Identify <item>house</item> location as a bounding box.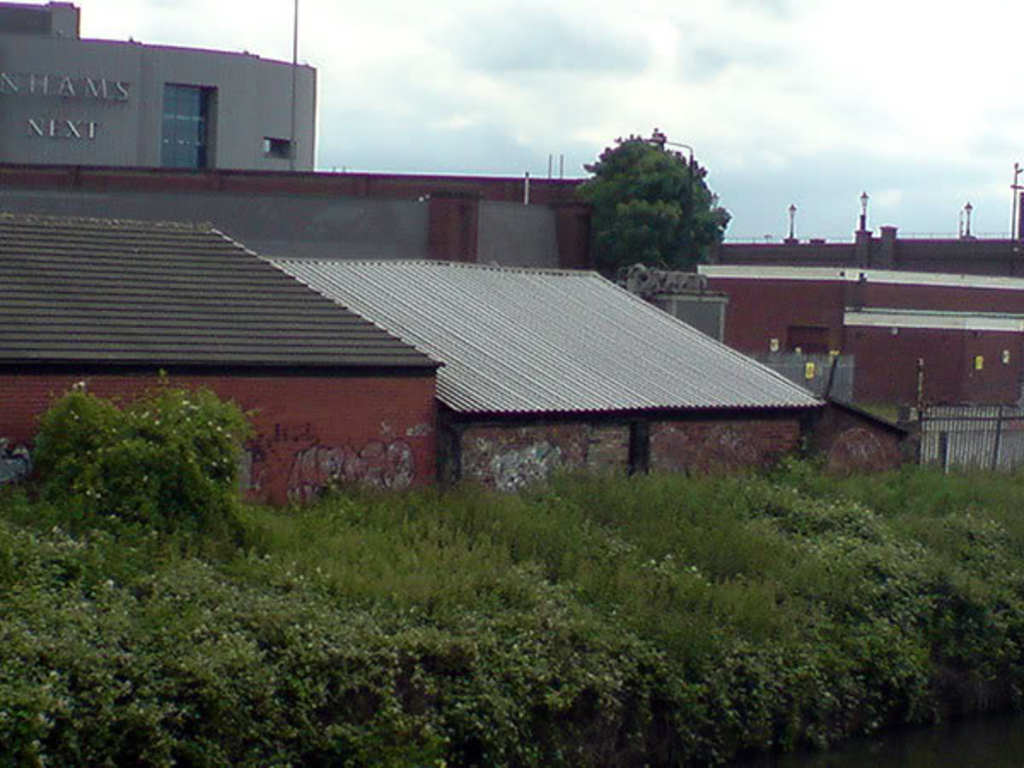
(left=275, top=259, right=910, bottom=485).
